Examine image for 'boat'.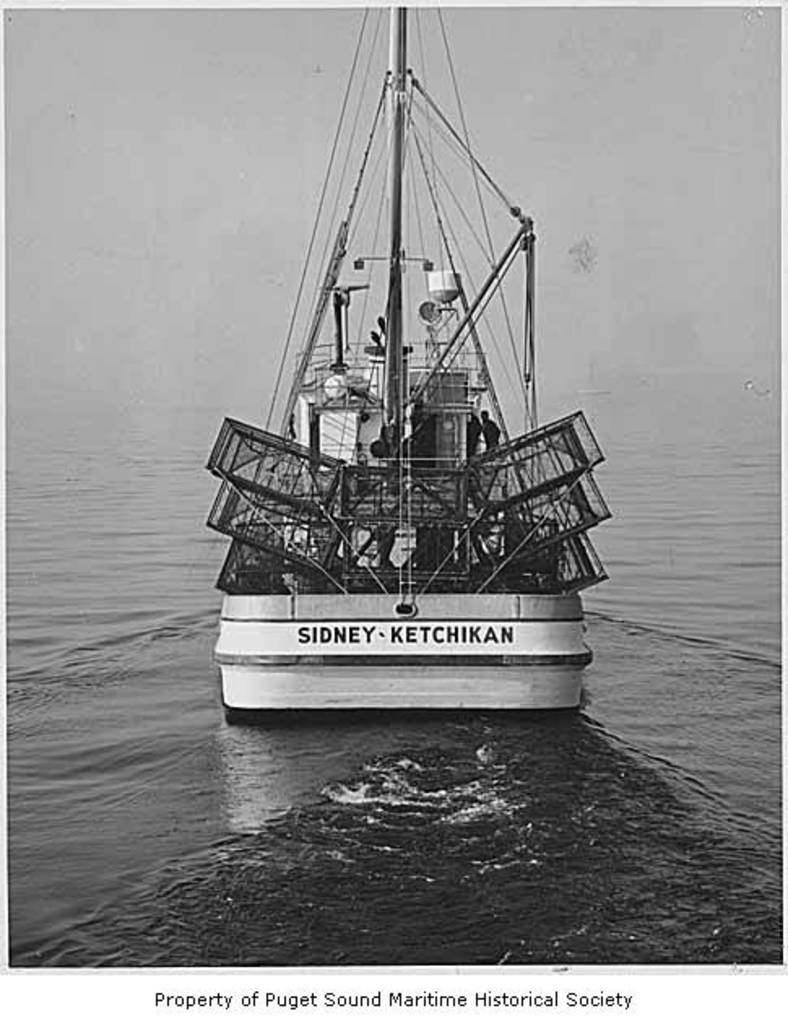
Examination result: bbox(180, 0, 617, 756).
